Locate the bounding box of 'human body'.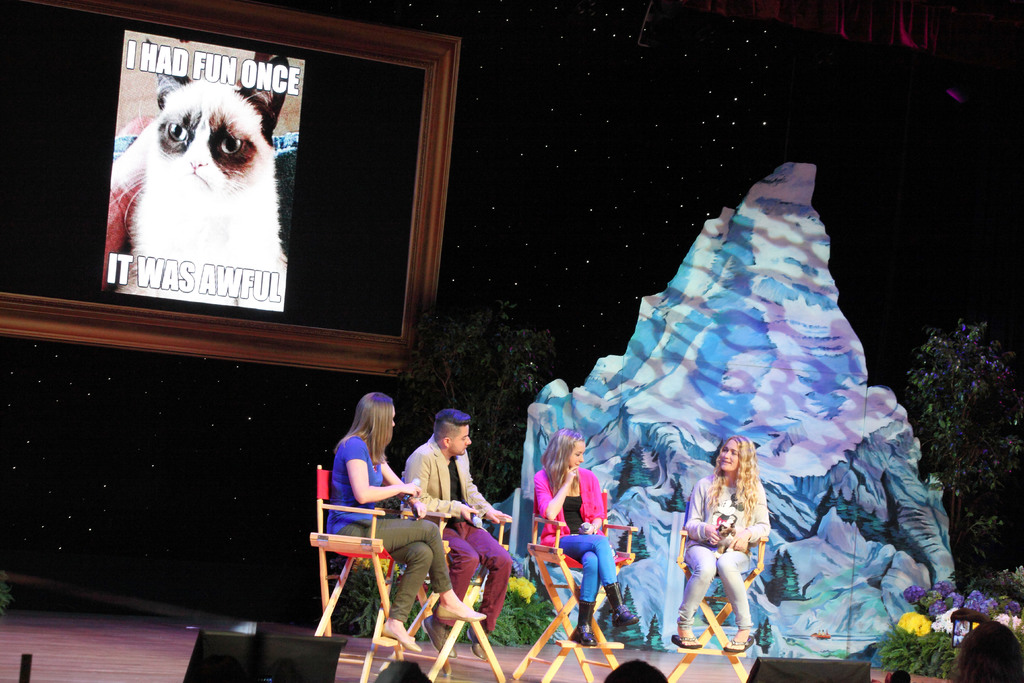
Bounding box: box(325, 422, 486, 656).
